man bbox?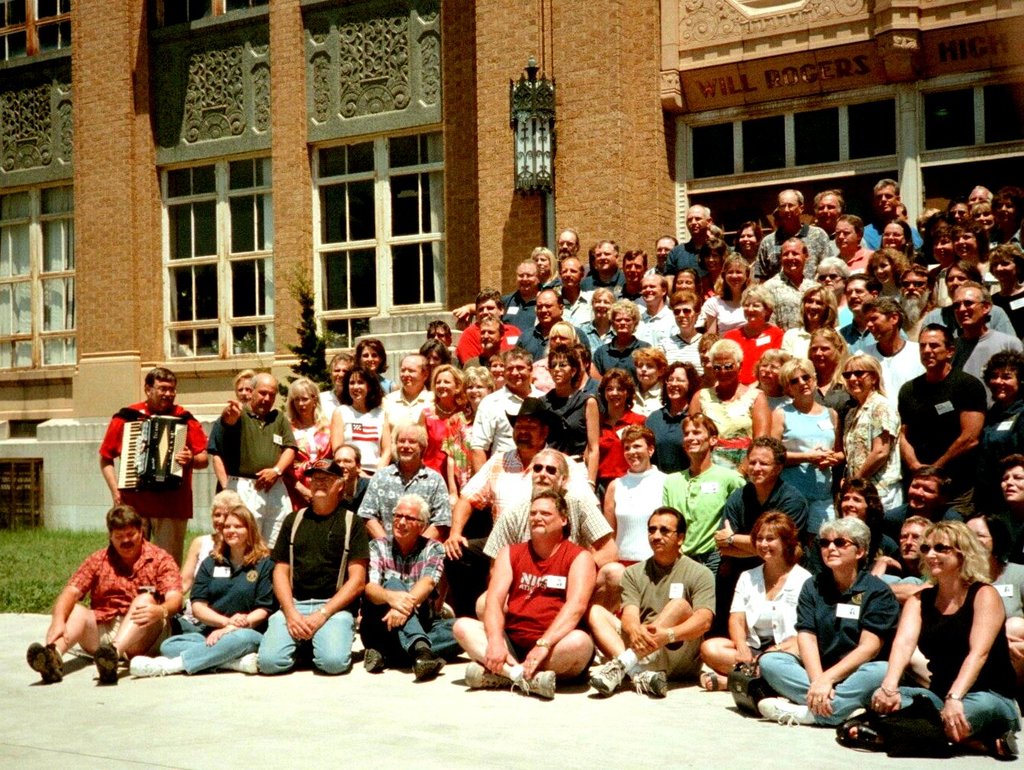
region(22, 502, 191, 687)
